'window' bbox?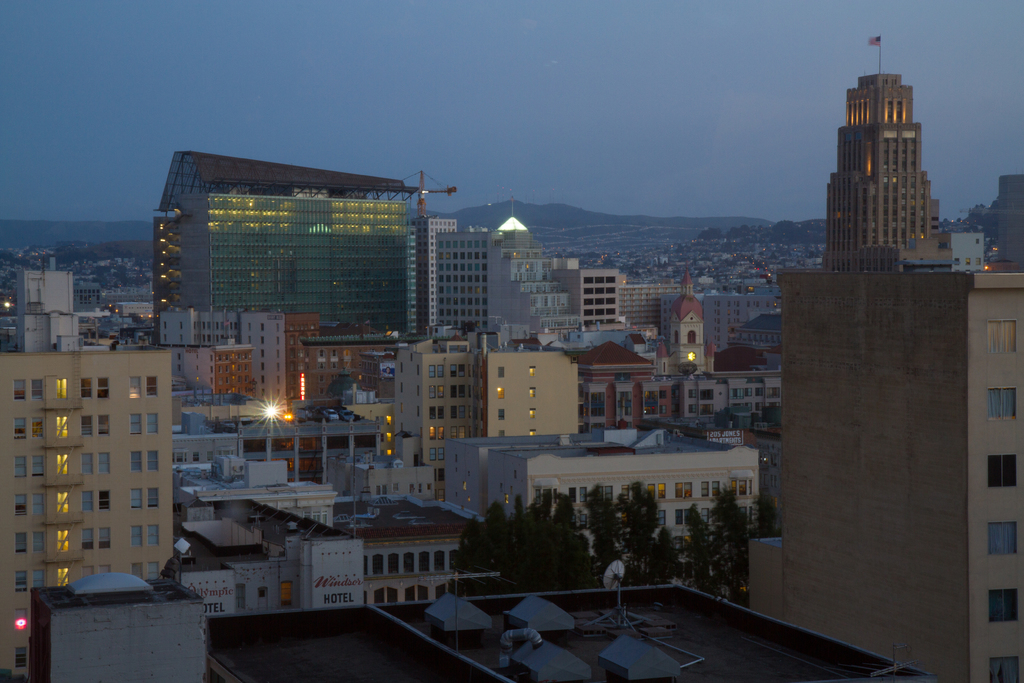
bbox=(687, 388, 698, 399)
